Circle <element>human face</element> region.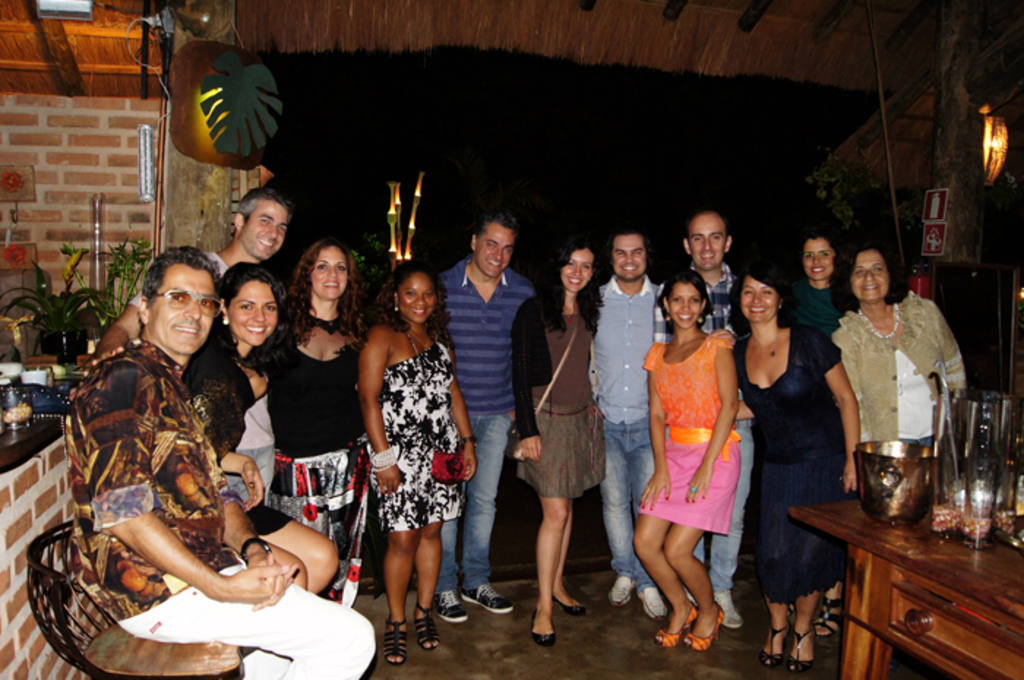
Region: BBox(802, 240, 835, 282).
